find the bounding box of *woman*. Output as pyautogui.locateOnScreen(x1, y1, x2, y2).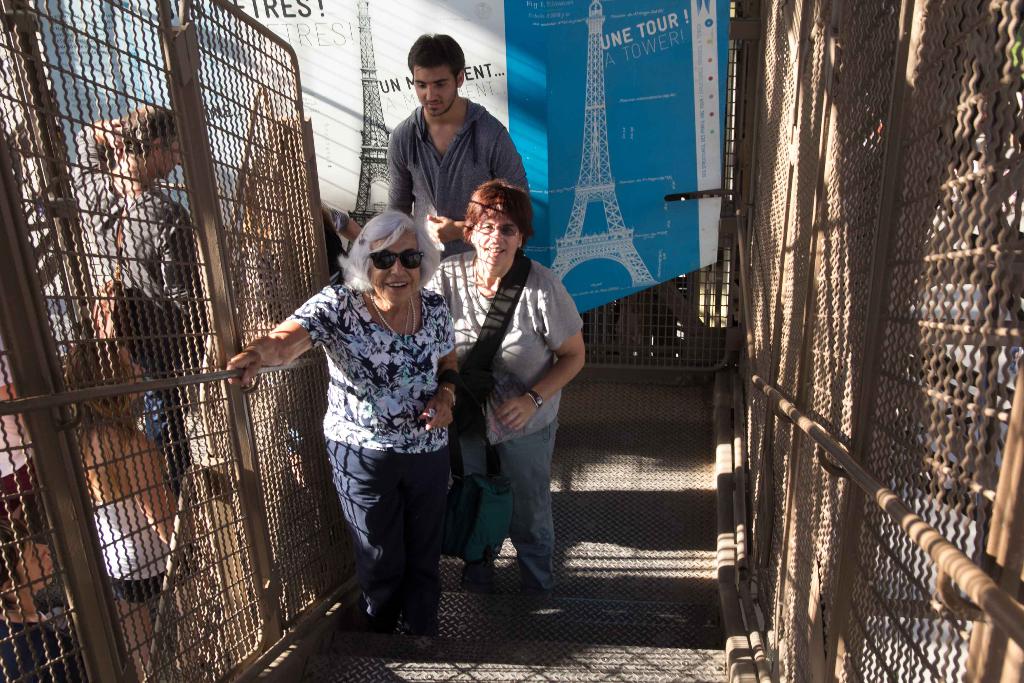
pyautogui.locateOnScreen(249, 178, 463, 648).
